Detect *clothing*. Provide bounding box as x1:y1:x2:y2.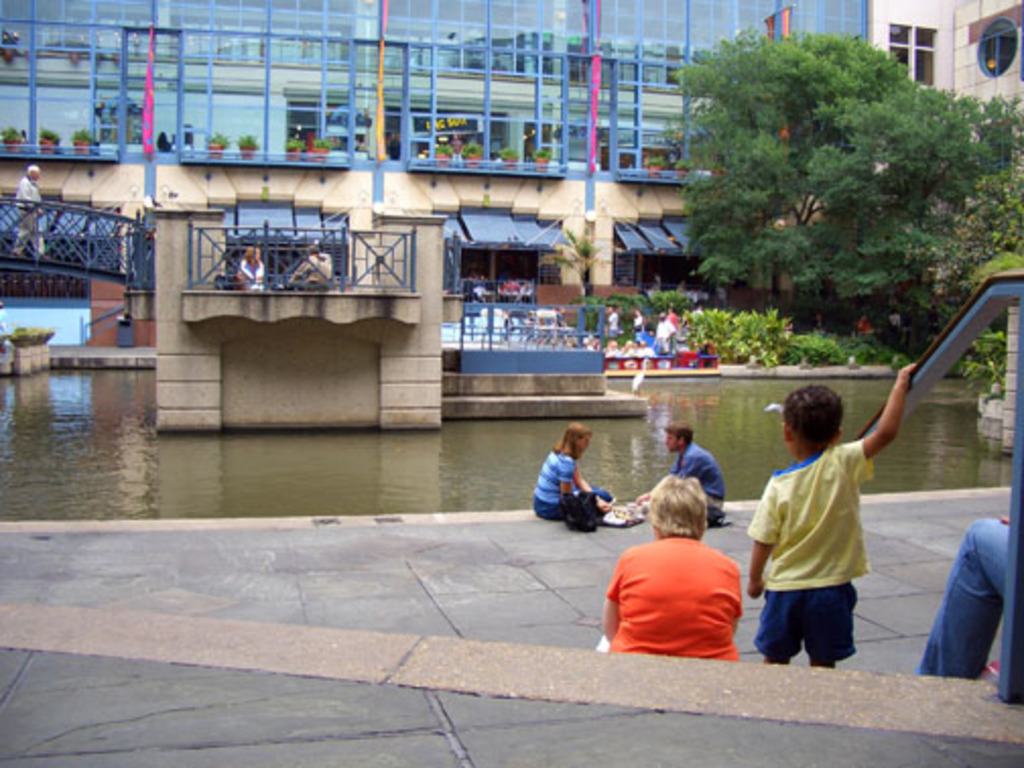
758:421:888:662.
